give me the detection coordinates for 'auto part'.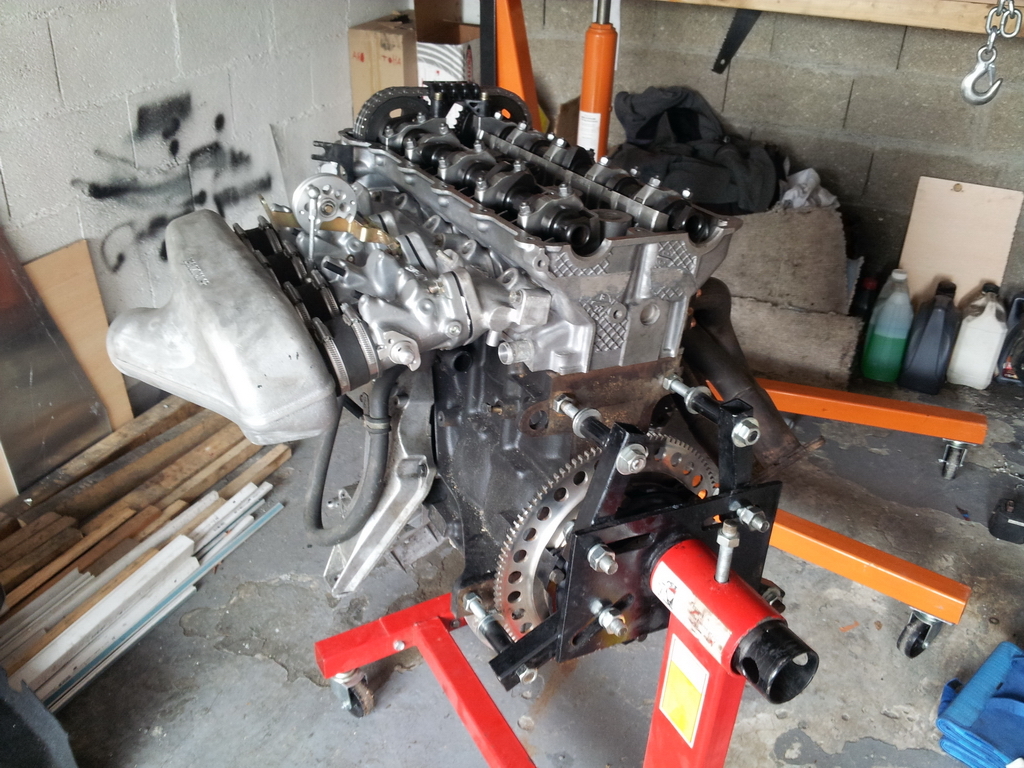
select_region(104, 78, 828, 648).
